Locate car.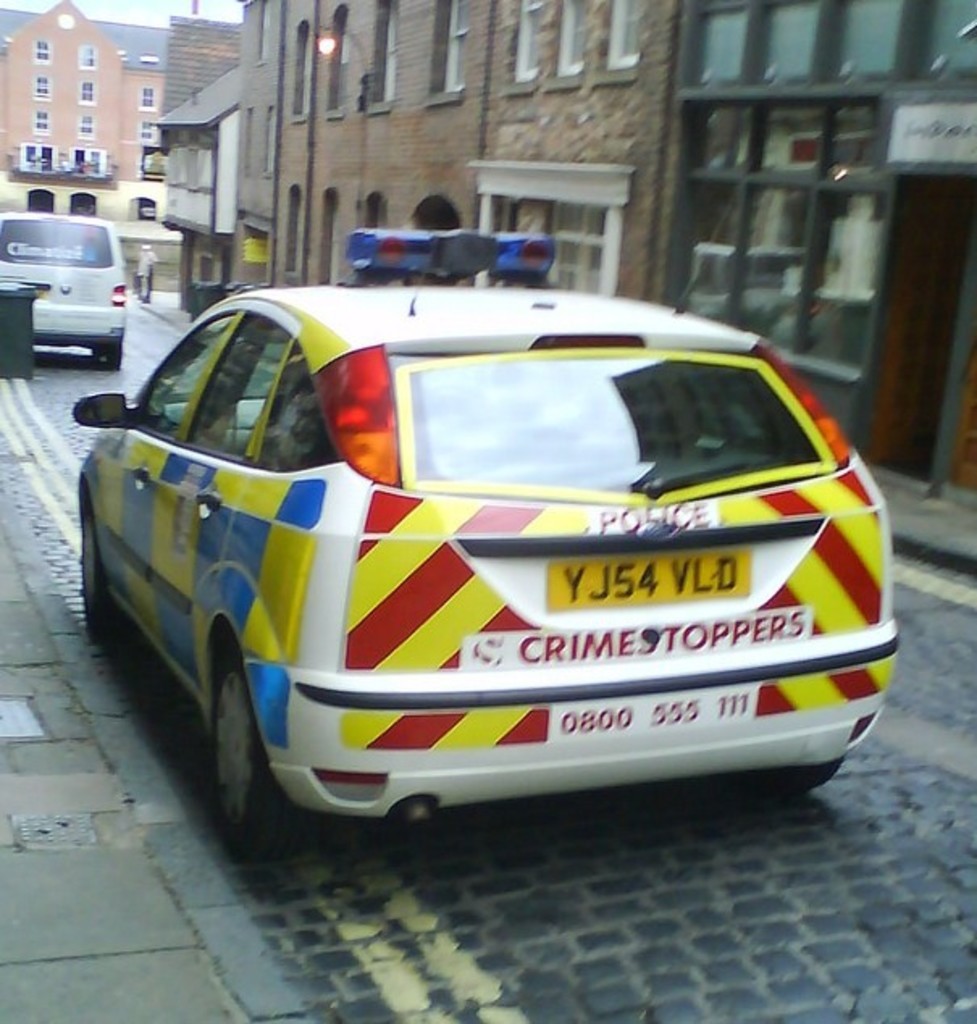
Bounding box: rect(0, 204, 132, 383).
